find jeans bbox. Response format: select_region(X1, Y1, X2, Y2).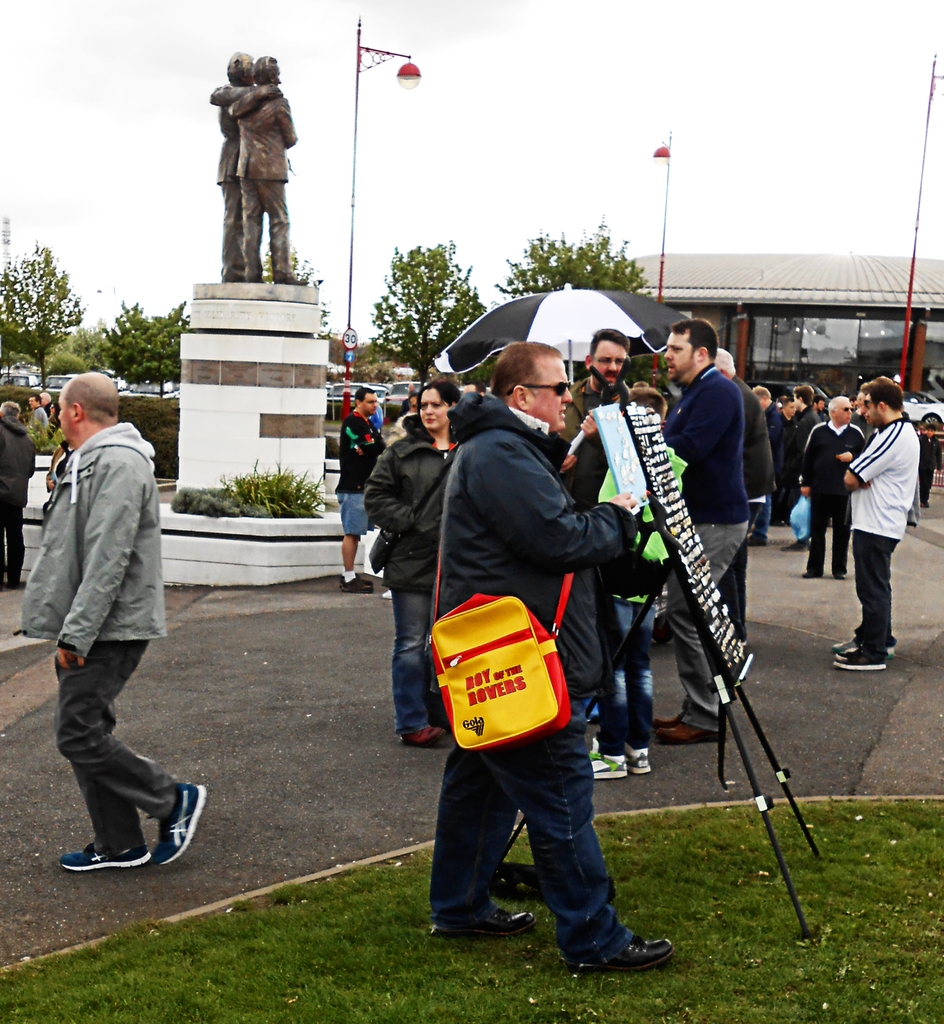
select_region(668, 514, 758, 724).
